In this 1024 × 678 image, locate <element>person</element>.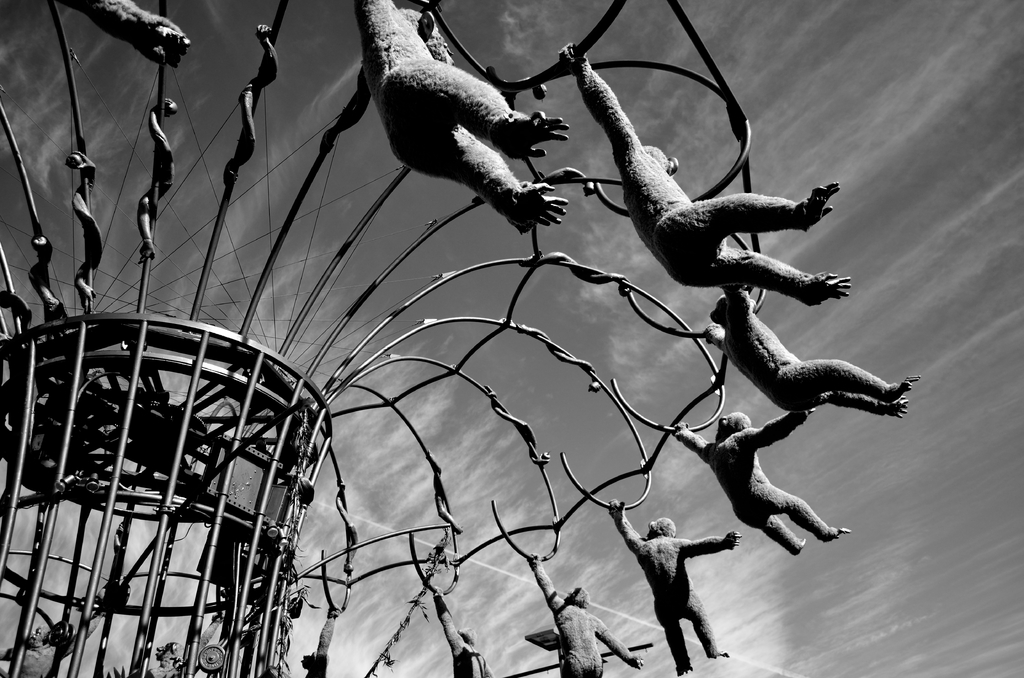
Bounding box: x1=675, y1=399, x2=860, y2=563.
